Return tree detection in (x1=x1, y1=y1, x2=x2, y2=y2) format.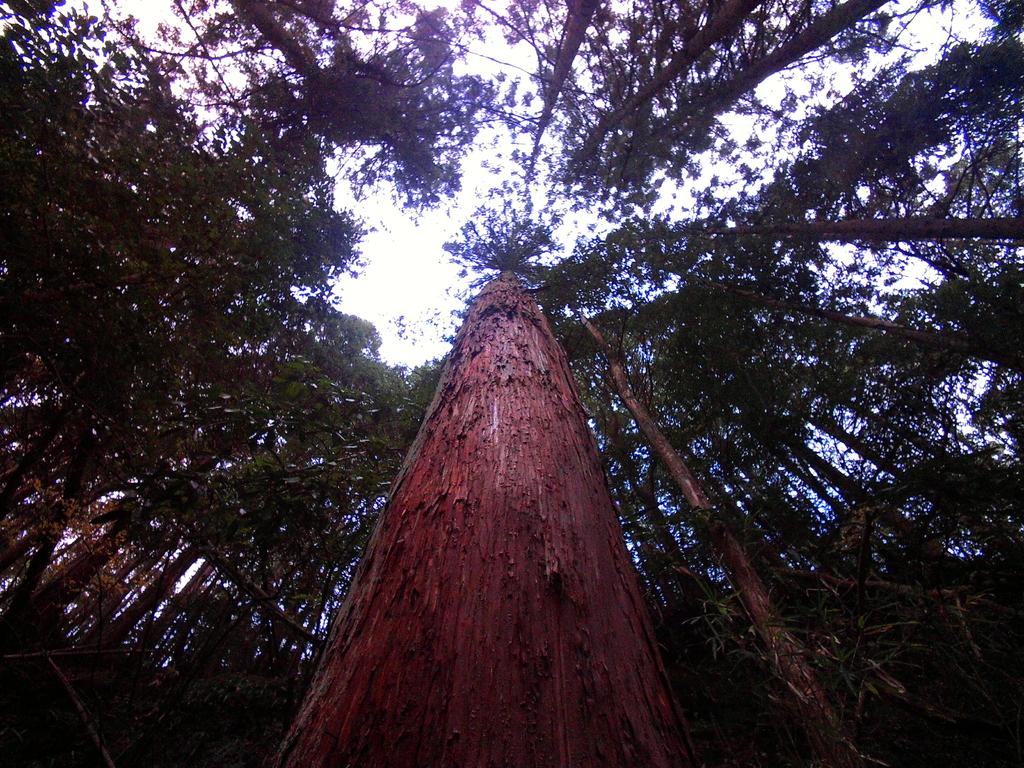
(x1=0, y1=1, x2=1023, y2=767).
